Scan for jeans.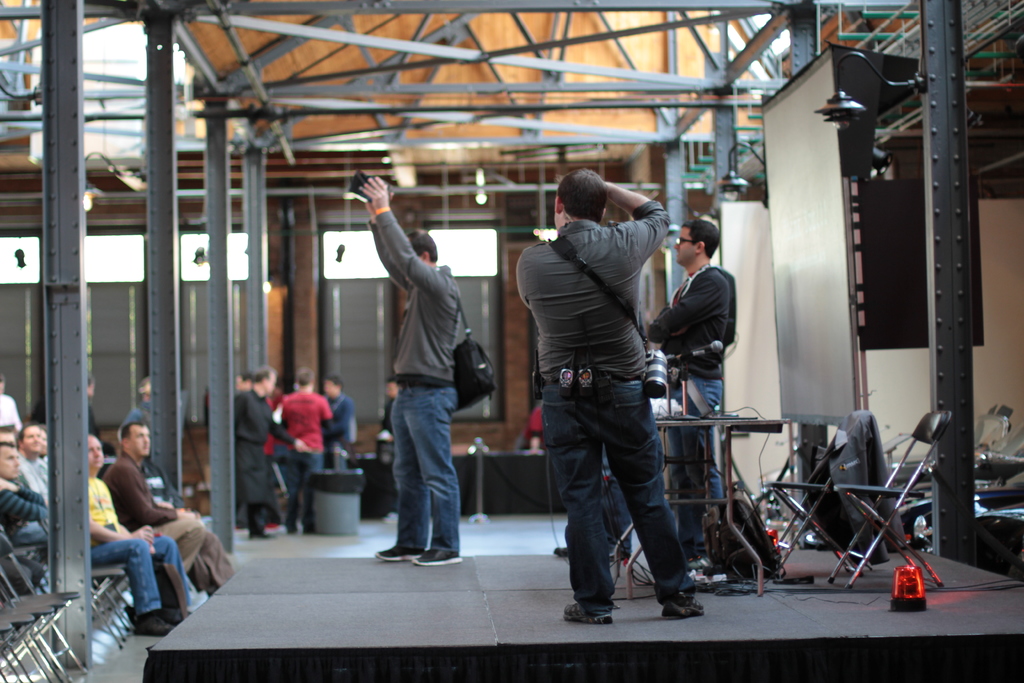
Scan result: box(87, 539, 168, 613).
